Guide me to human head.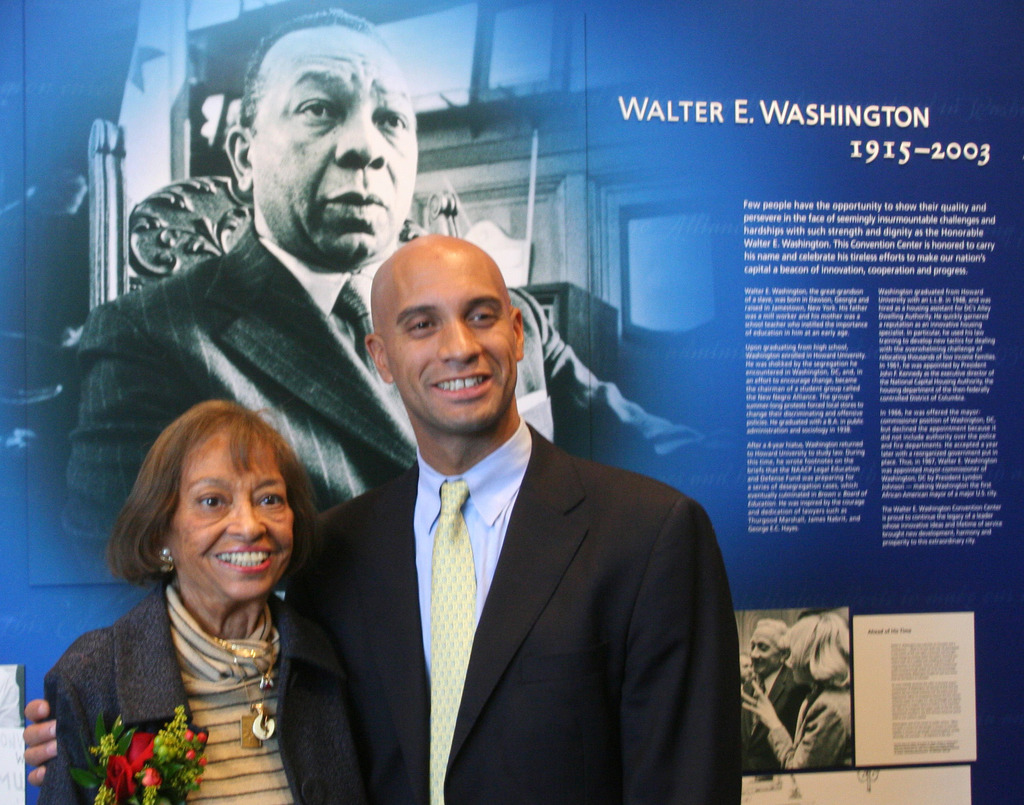
Guidance: (135, 399, 297, 599).
